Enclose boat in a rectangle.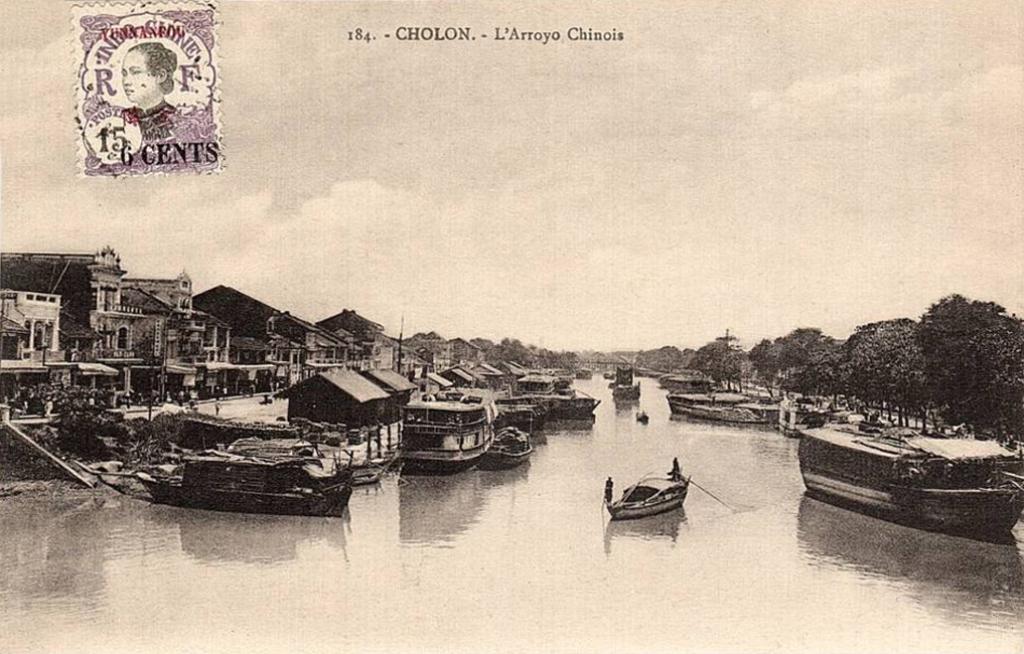
x1=670 y1=395 x2=769 y2=428.
